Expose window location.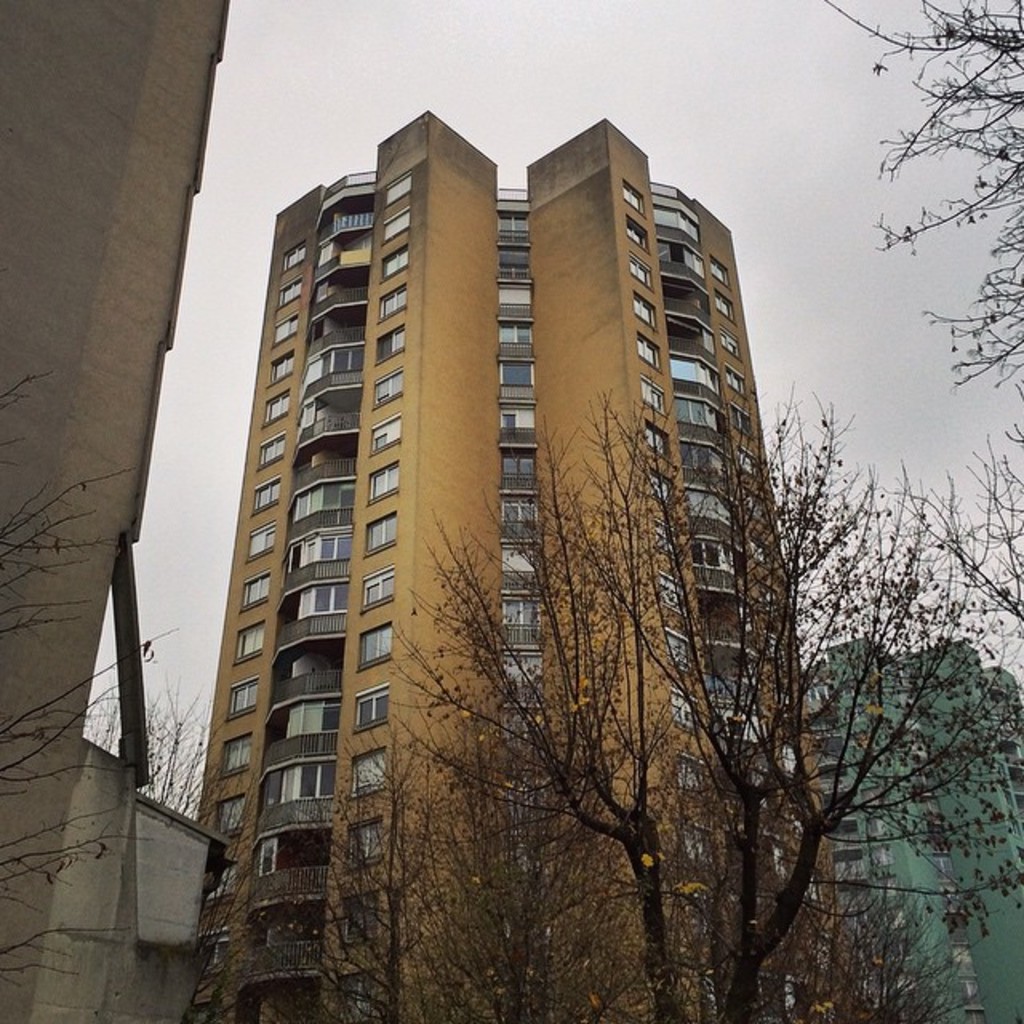
Exposed at select_region(378, 170, 413, 202).
